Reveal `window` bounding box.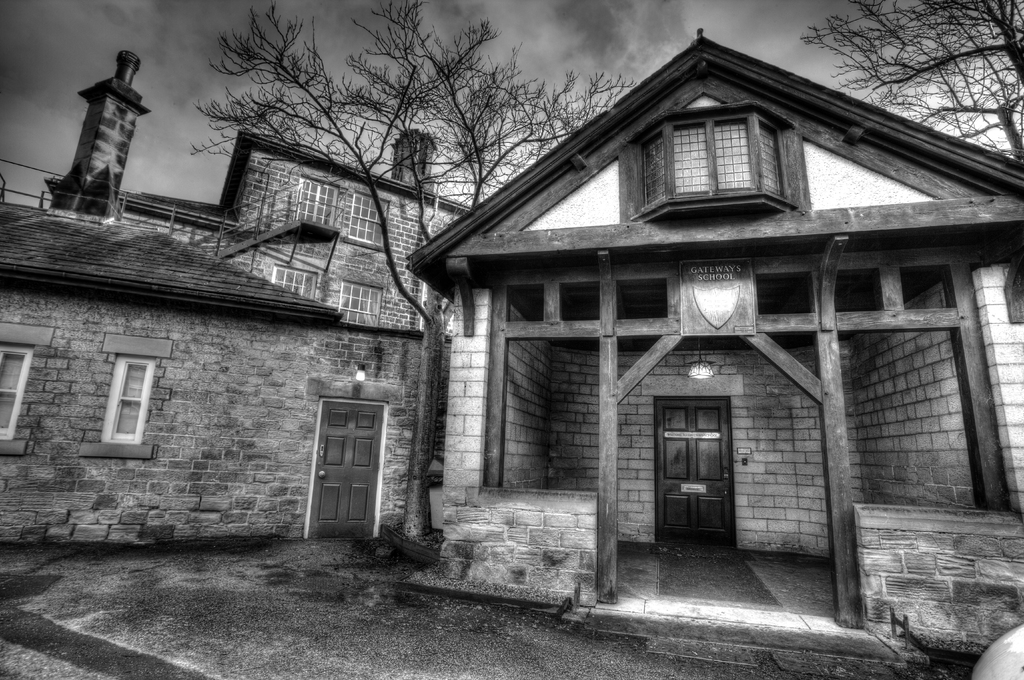
Revealed: bbox=[277, 263, 318, 298].
